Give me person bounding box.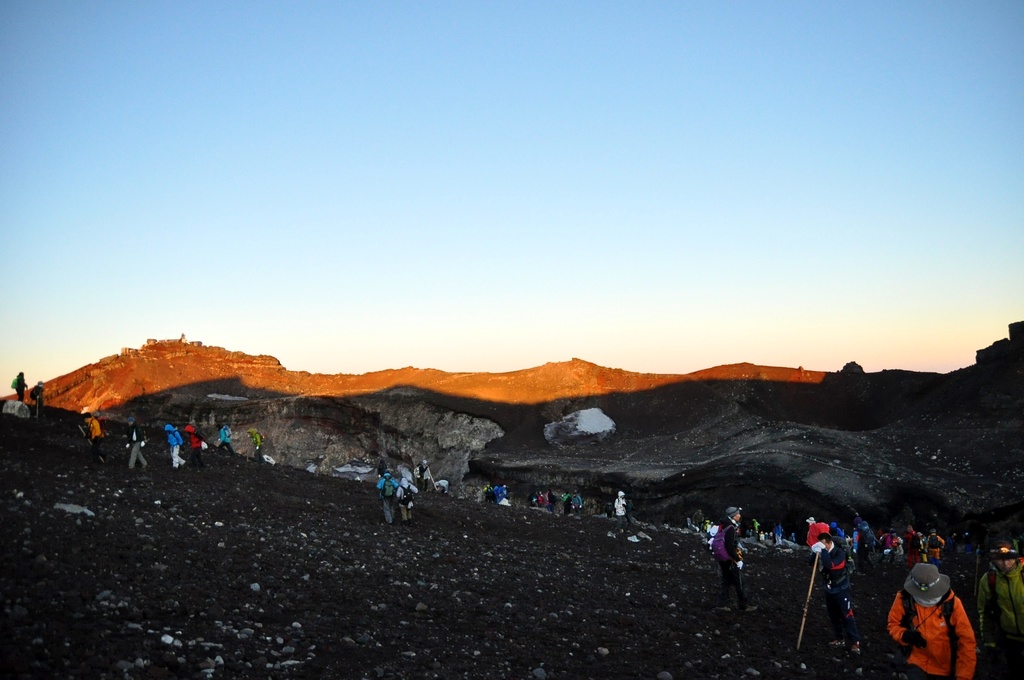
box(76, 401, 93, 450).
